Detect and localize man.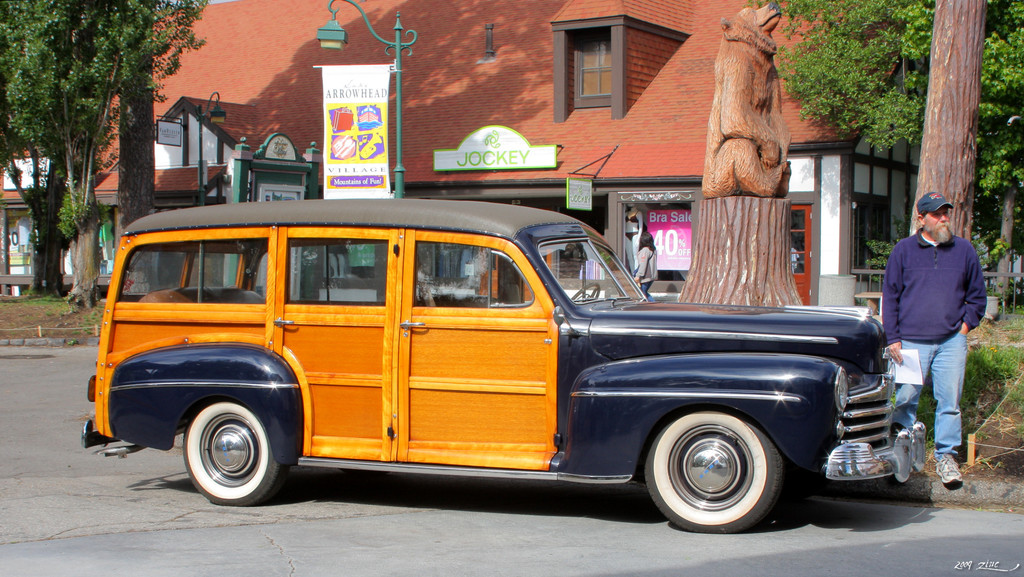
Localized at Rect(877, 194, 991, 459).
